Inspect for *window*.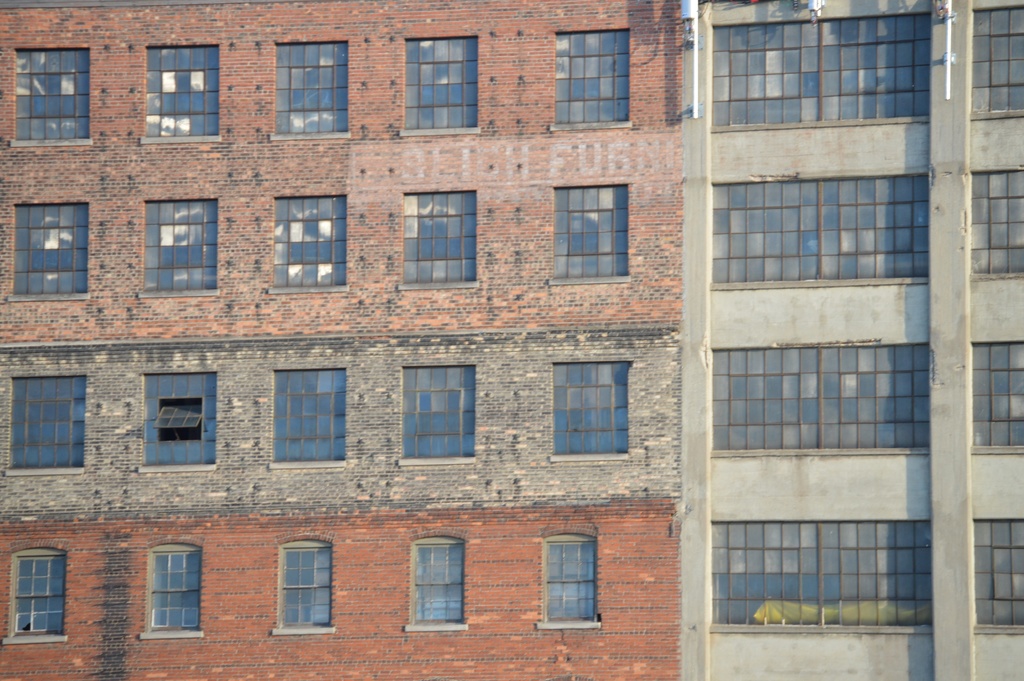
Inspection: [left=974, top=518, right=1023, bottom=628].
